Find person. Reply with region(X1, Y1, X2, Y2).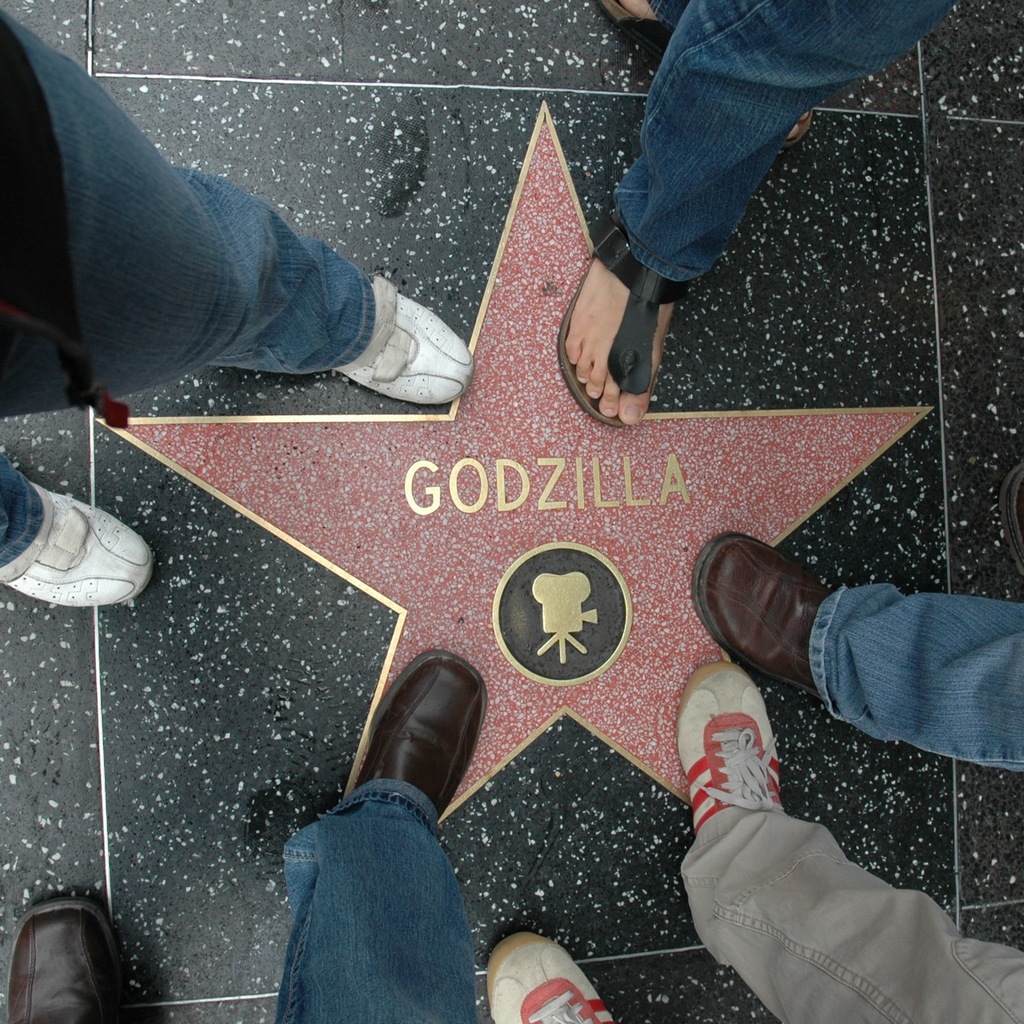
region(490, 666, 1023, 1023).
